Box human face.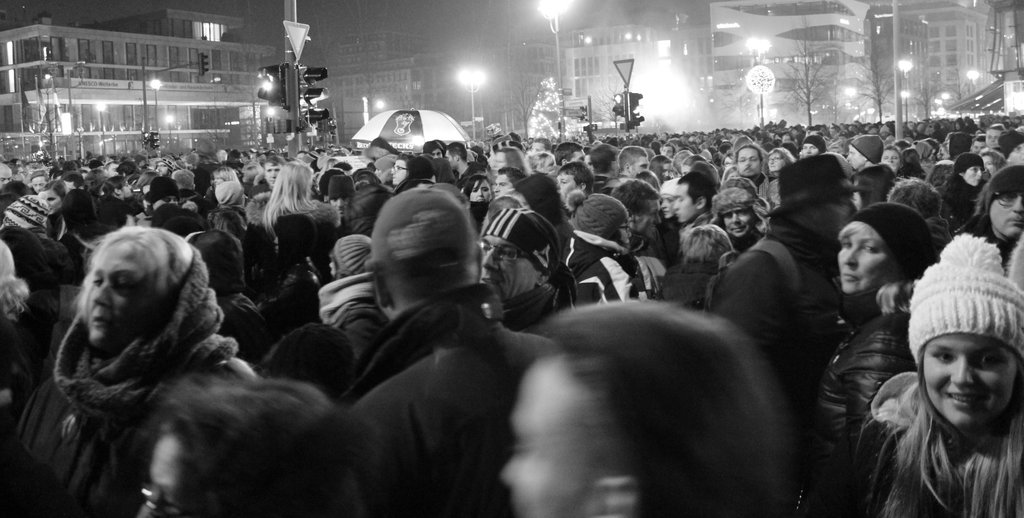
bbox=(959, 154, 991, 190).
